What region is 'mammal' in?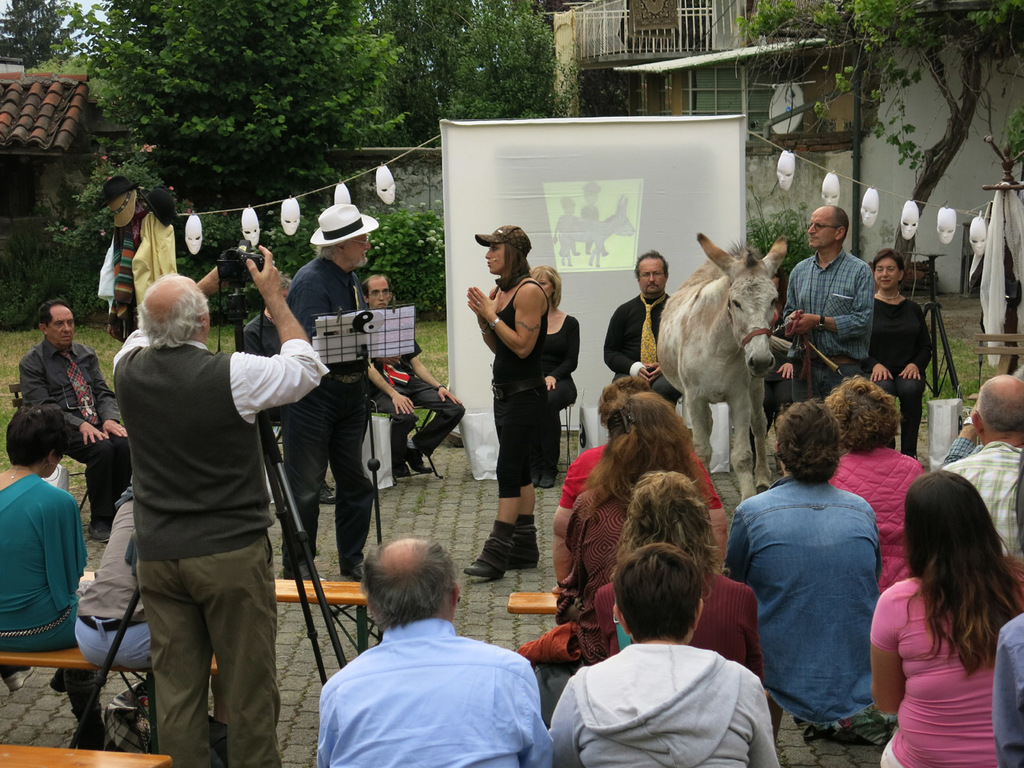
313 537 554 767.
